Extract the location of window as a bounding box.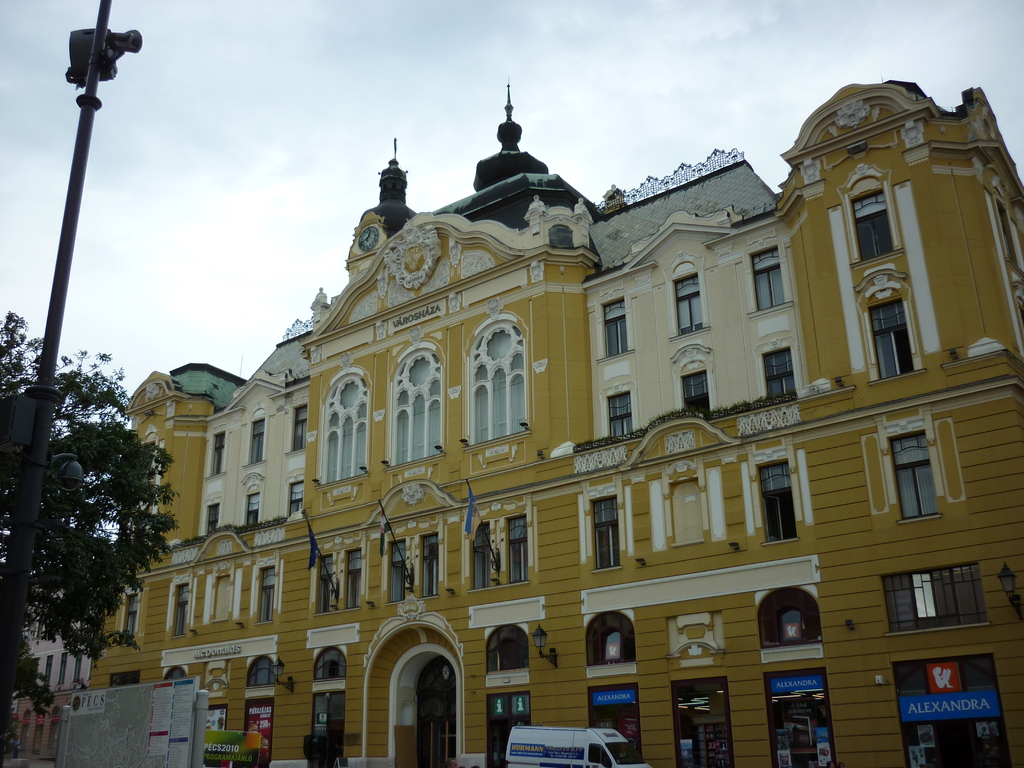
box(256, 572, 275, 623).
